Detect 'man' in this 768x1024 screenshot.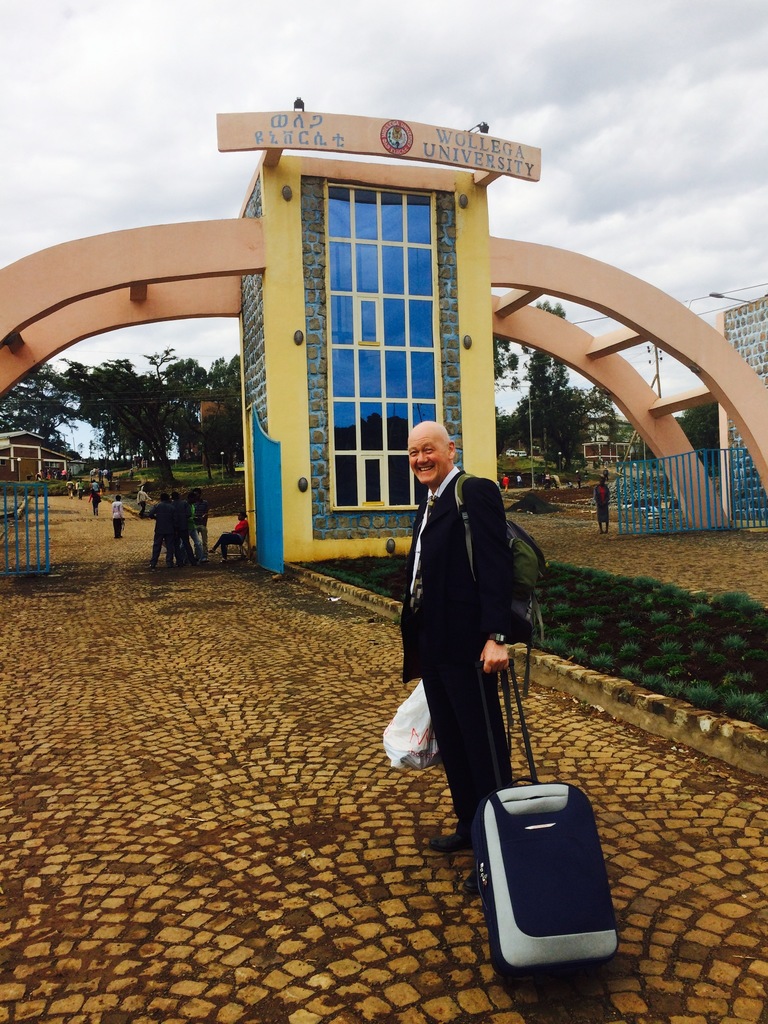
Detection: pyautogui.locateOnScreen(390, 413, 547, 881).
